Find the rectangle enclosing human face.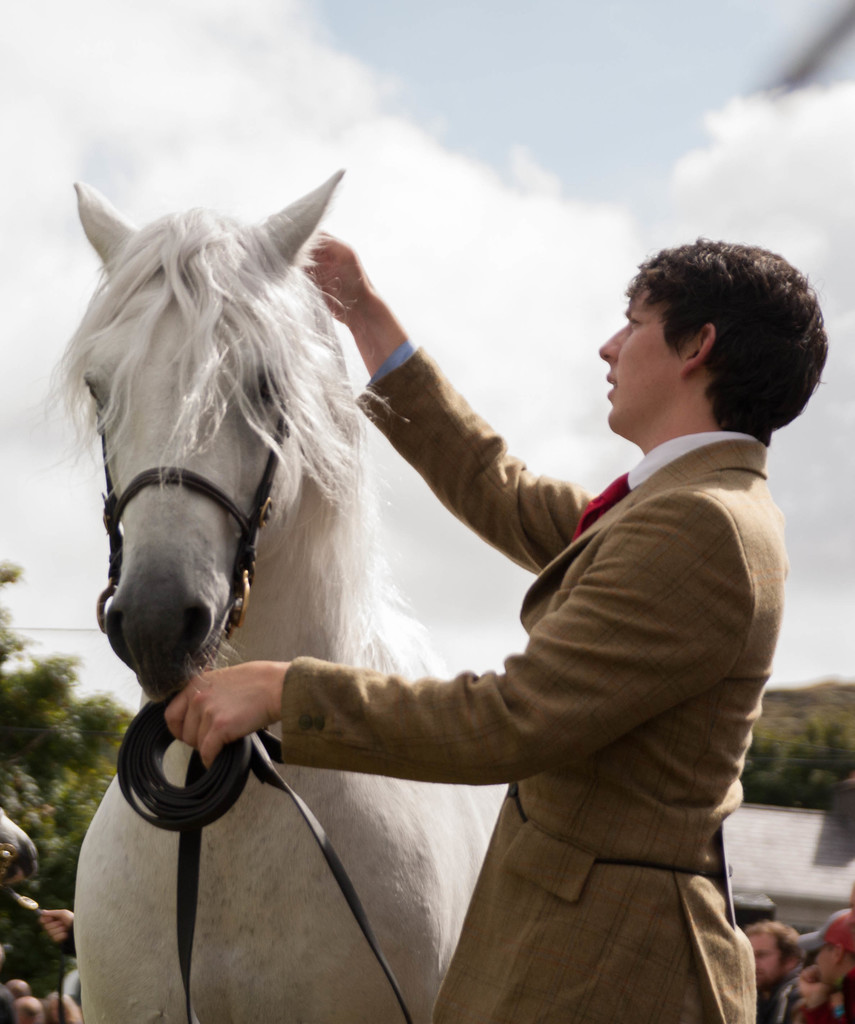
751,930,785,988.
